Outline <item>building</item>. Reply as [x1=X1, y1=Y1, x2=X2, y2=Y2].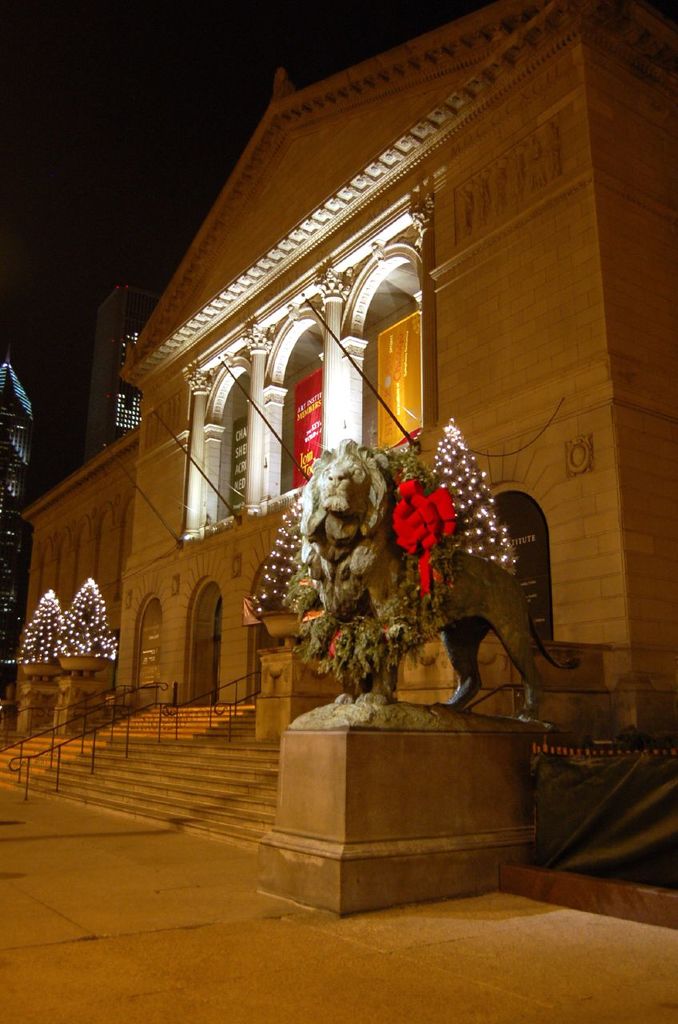
[x1=83, y1=276, x2=166, y2=465].
